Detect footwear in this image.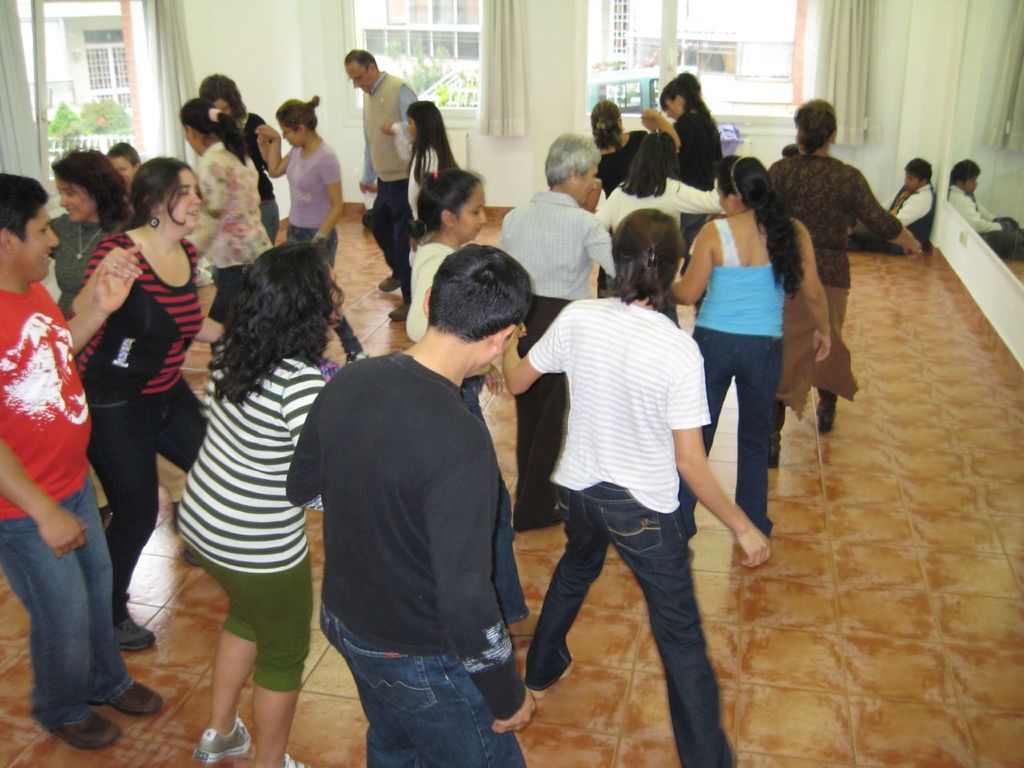
Detection: bbox(378, 273, 404, 297).
